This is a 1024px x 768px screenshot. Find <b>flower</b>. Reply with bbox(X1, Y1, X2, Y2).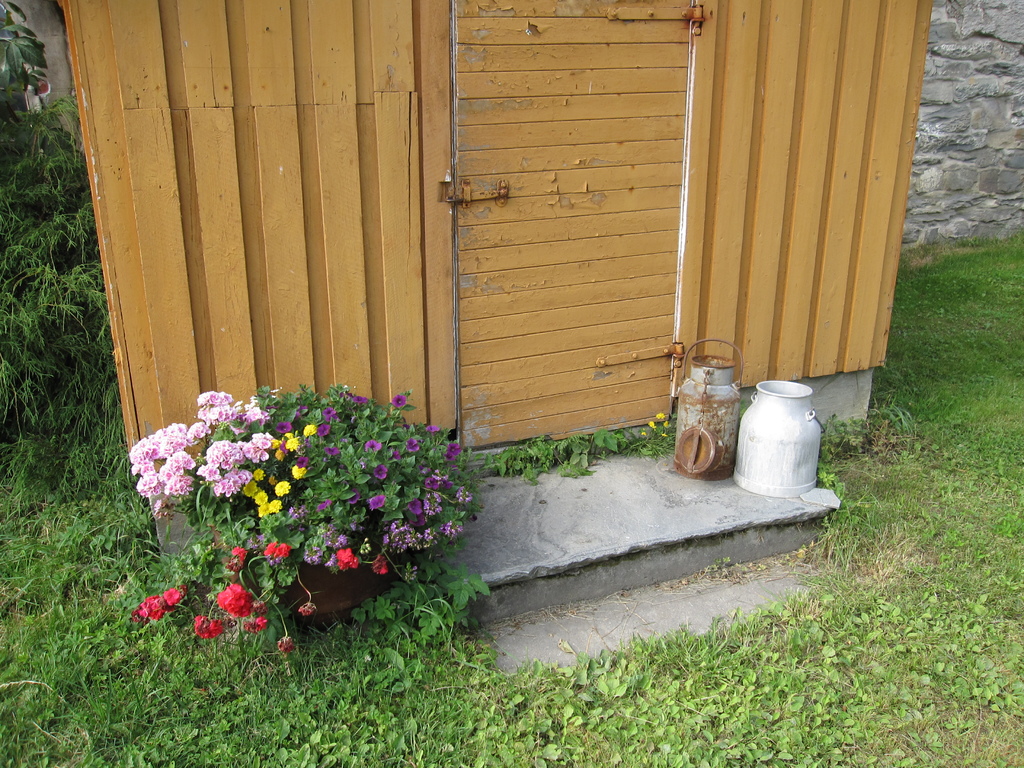
bbox(221, 545, 249, 572).
